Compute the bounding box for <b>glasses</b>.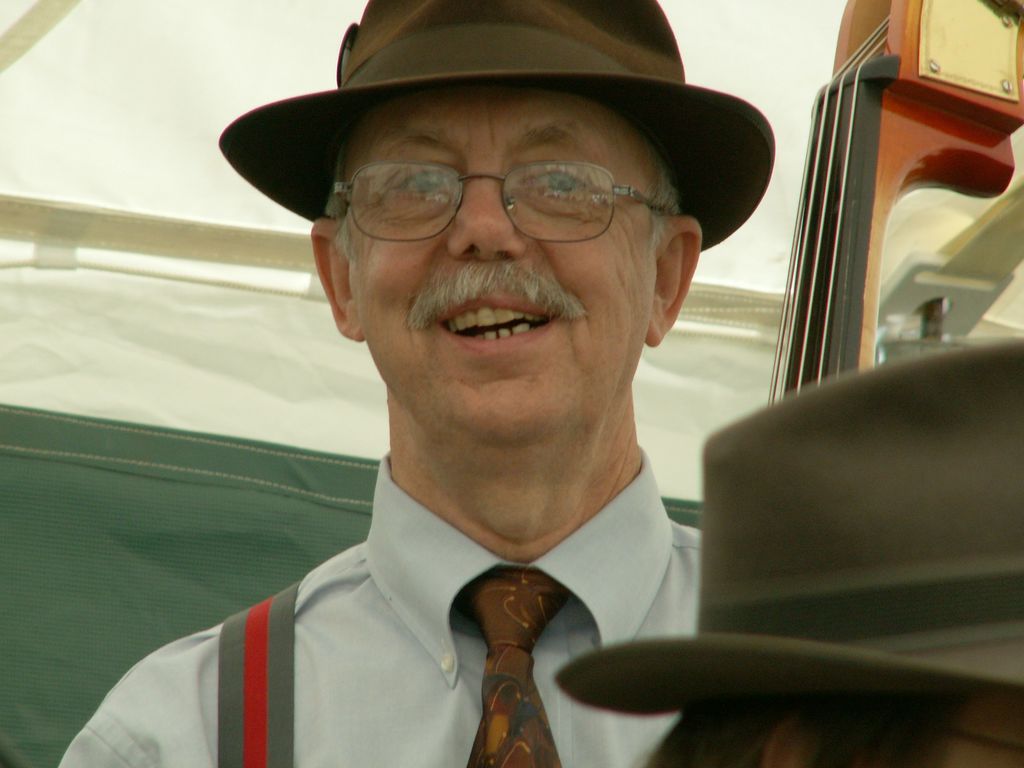
{"x1": 286, "y1": 149, "x2": 643, "y2": 253}.
